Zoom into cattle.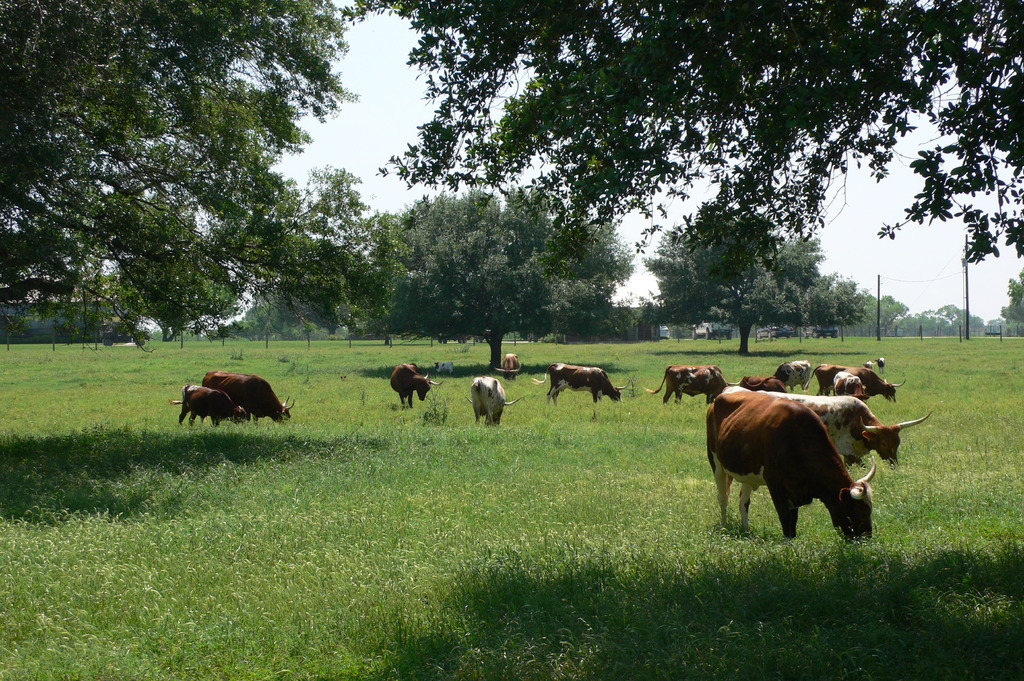
Zoom target: 171/384/248/428.
